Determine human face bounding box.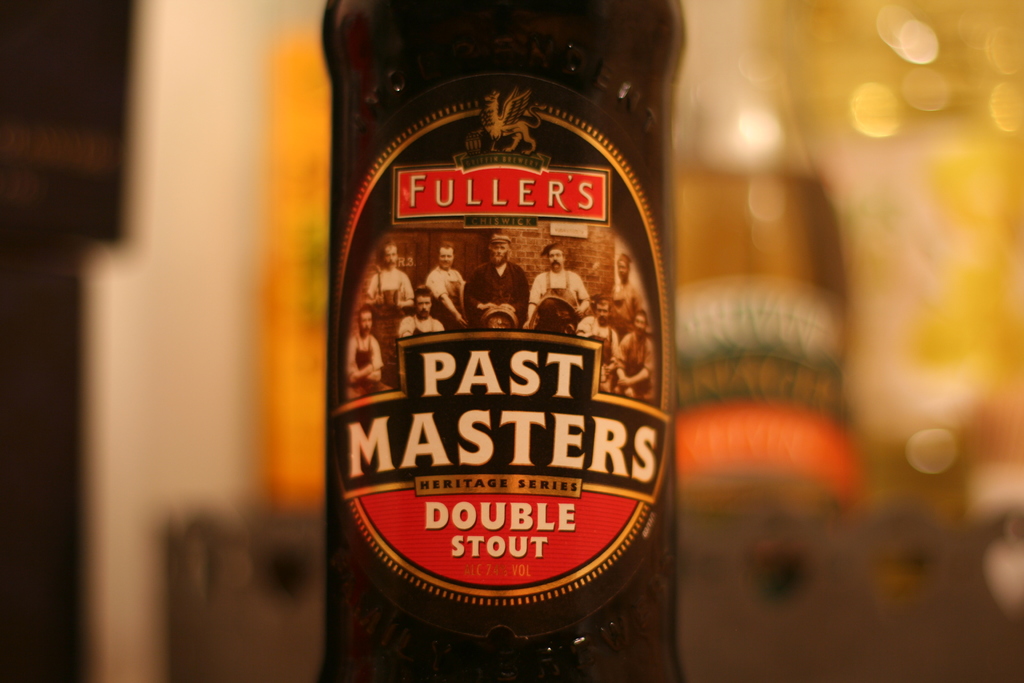
Determined: detection(439, 251, 452, 268).
